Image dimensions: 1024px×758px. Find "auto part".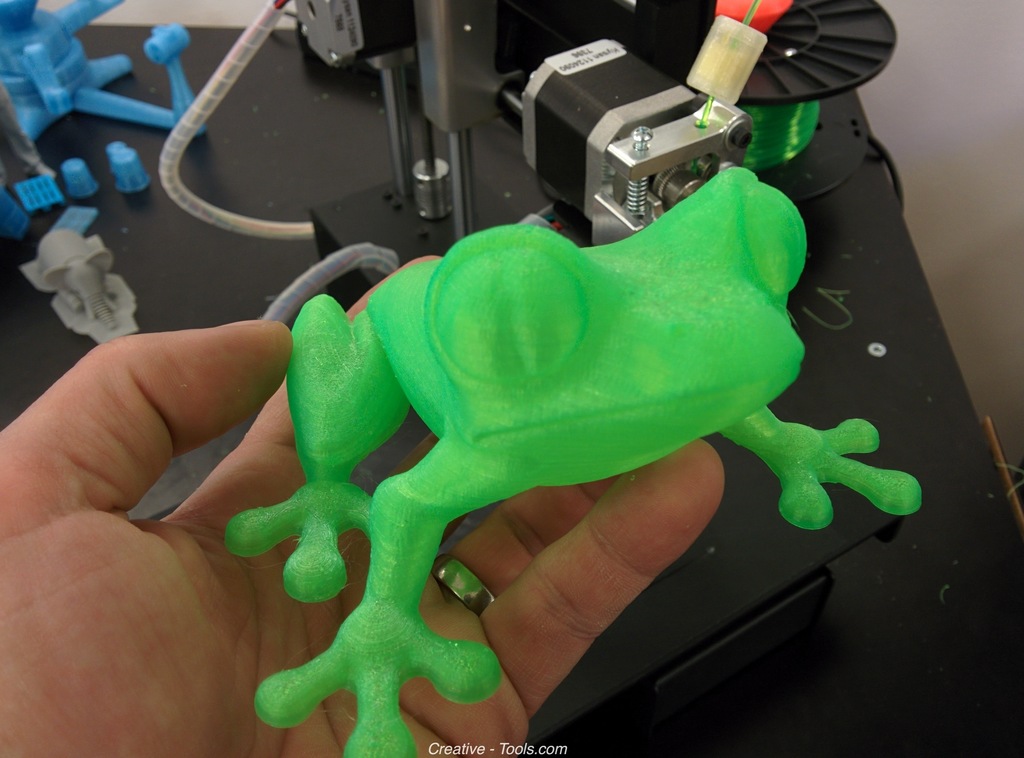
152:0:794:321.
